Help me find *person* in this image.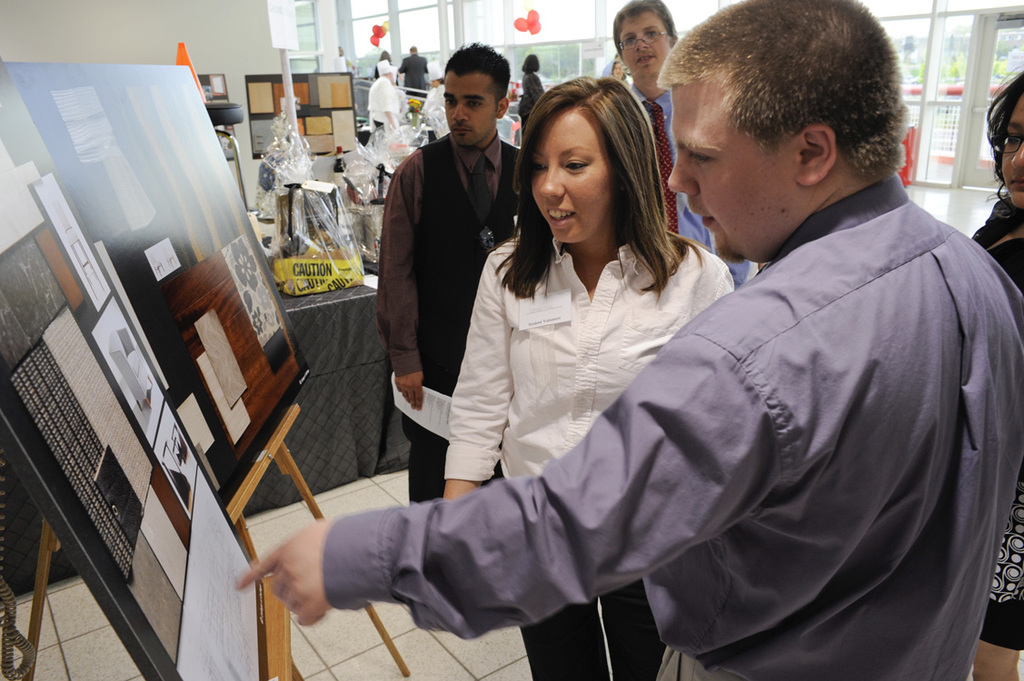
Found it: locate(372, 41, 524, 505).
